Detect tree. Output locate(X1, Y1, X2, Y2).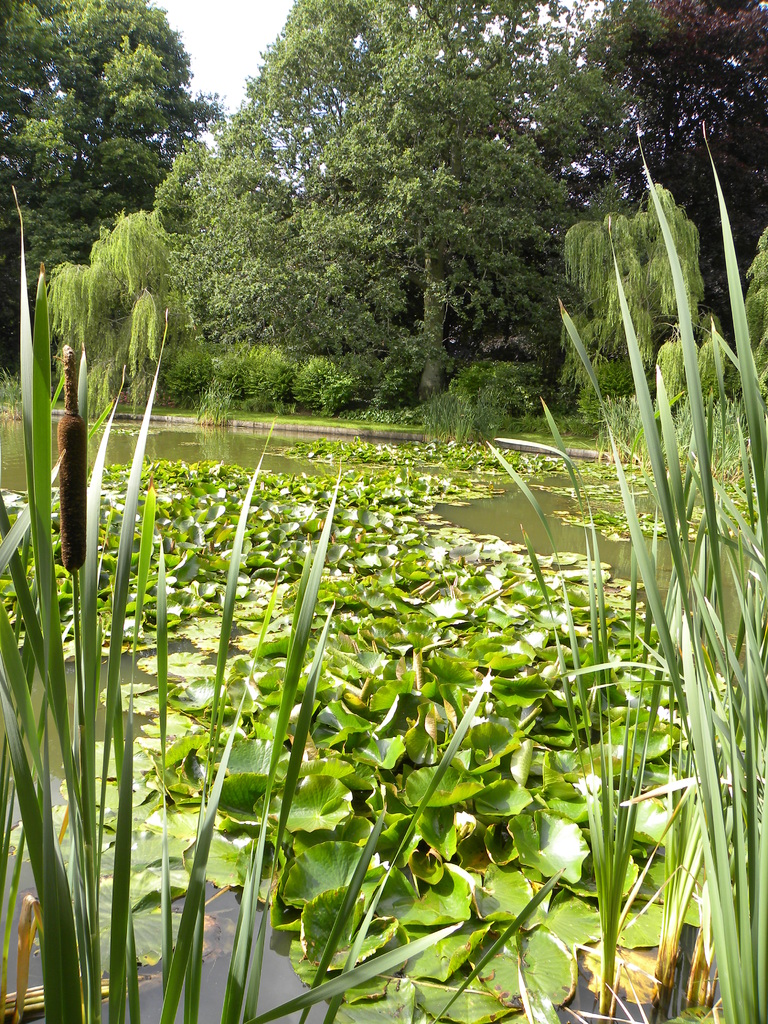
locate(548, 0, 767, 358).
